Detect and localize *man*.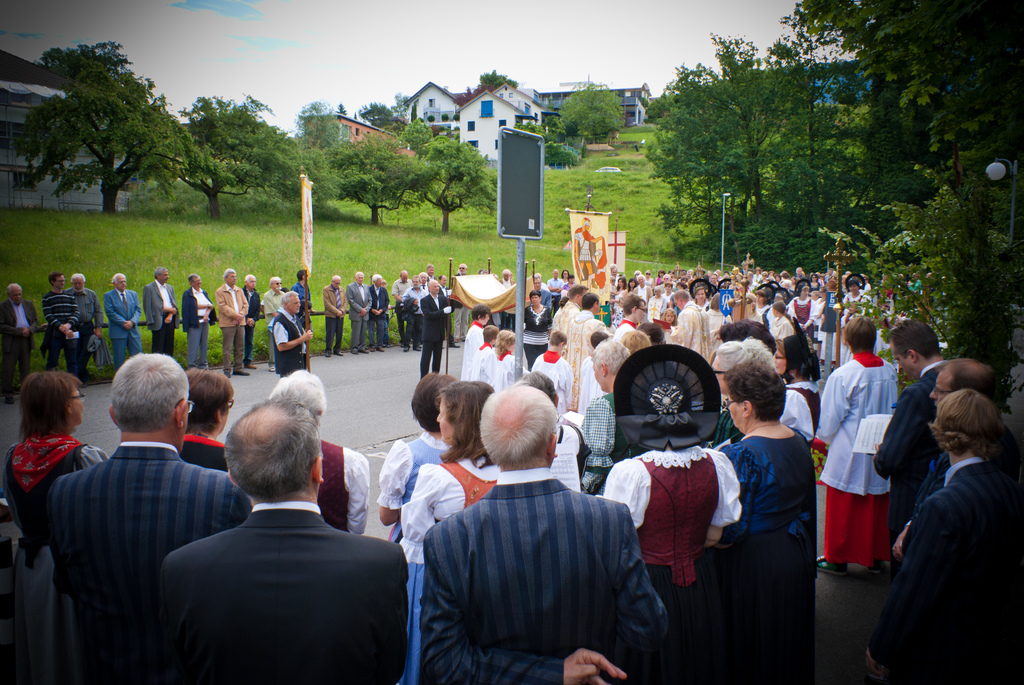
Localized at [33, 344, 234, 666].
